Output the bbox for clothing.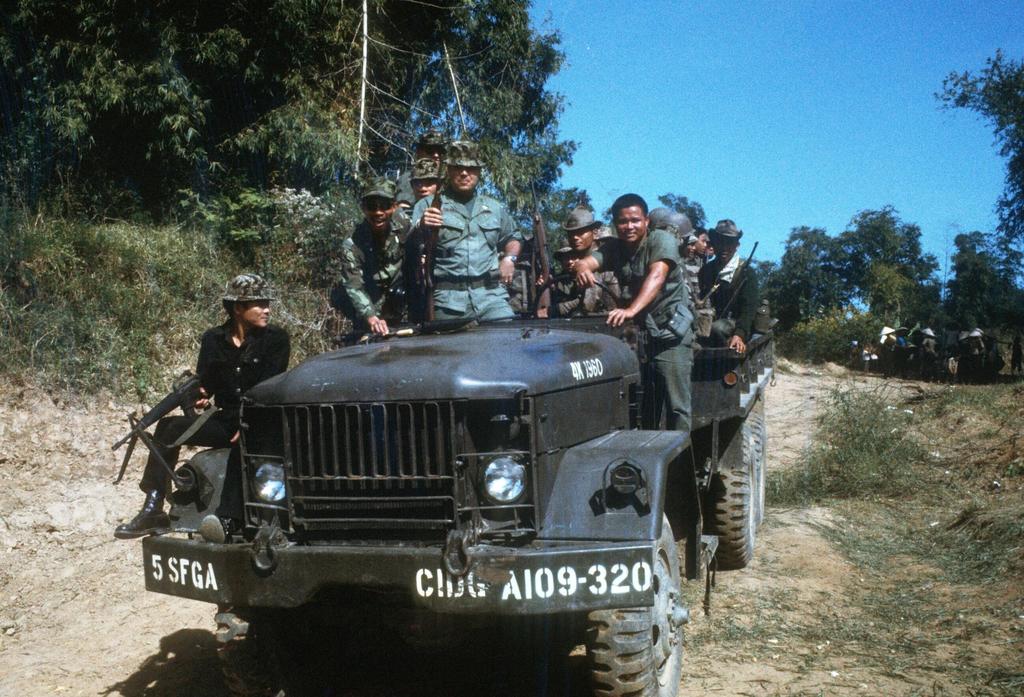
pyautogui.locateOnScreen(597, 233, 691, 434).
